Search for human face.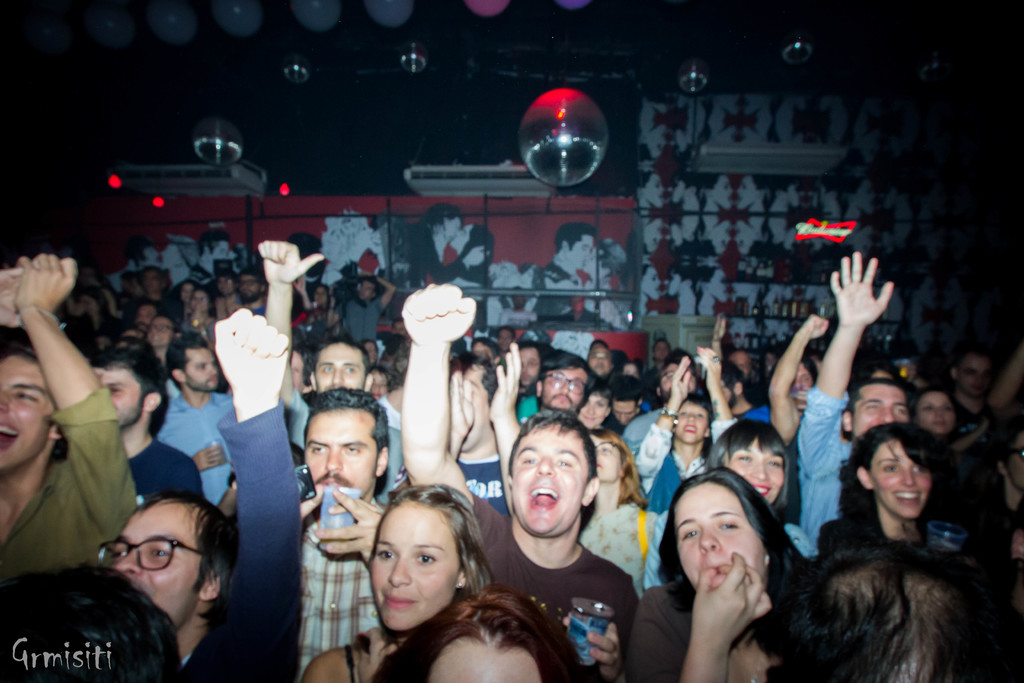
Found at l=369, t=371, r=388, b=400.
